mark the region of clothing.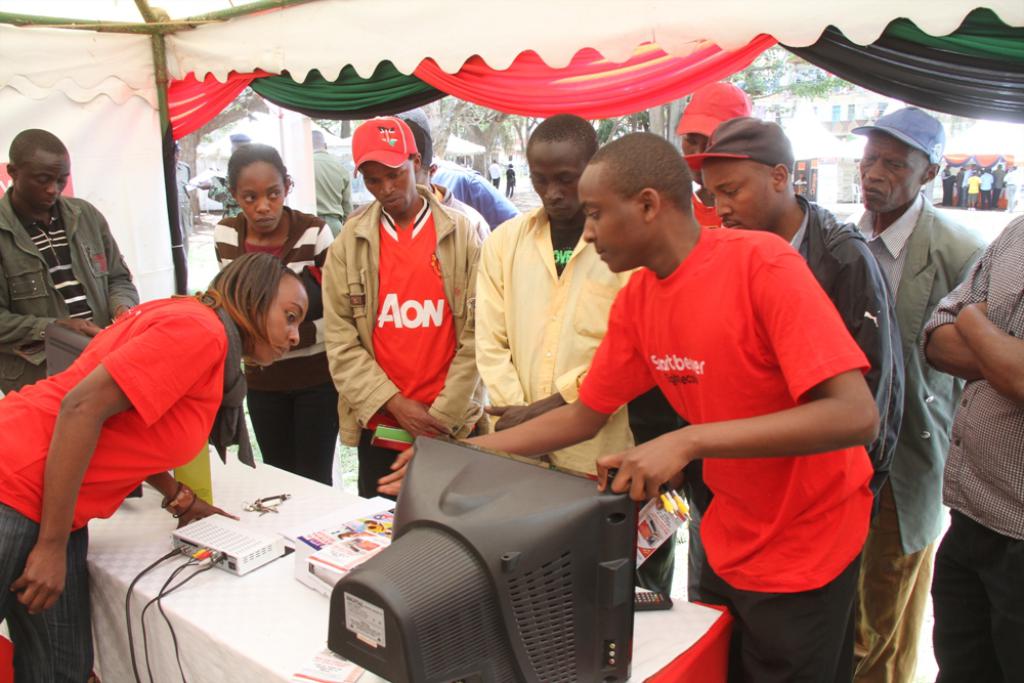
Region: box=[614, 172, 879, 625].
